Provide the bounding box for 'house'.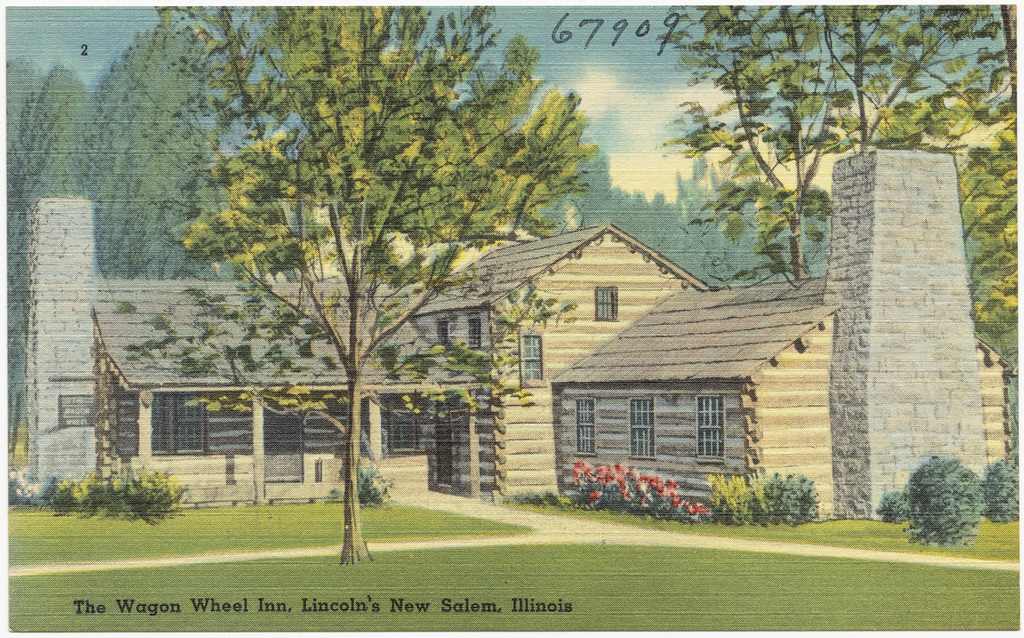
560:314:942:544.
